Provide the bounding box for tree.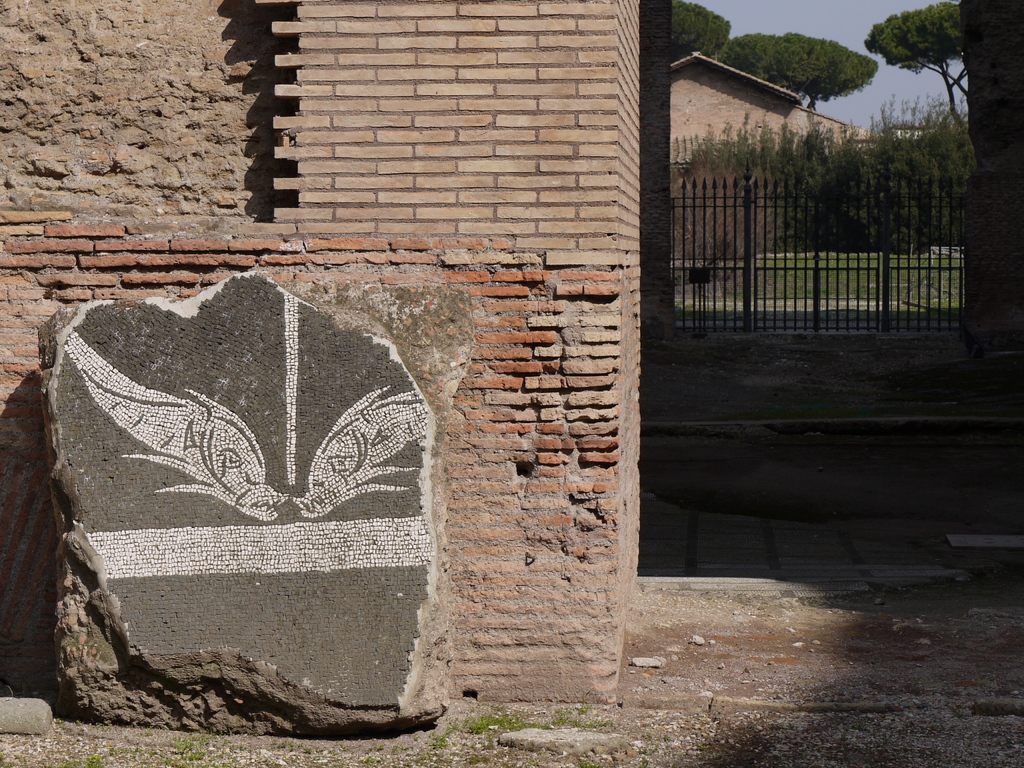
box(669, 0, 740, 58).
